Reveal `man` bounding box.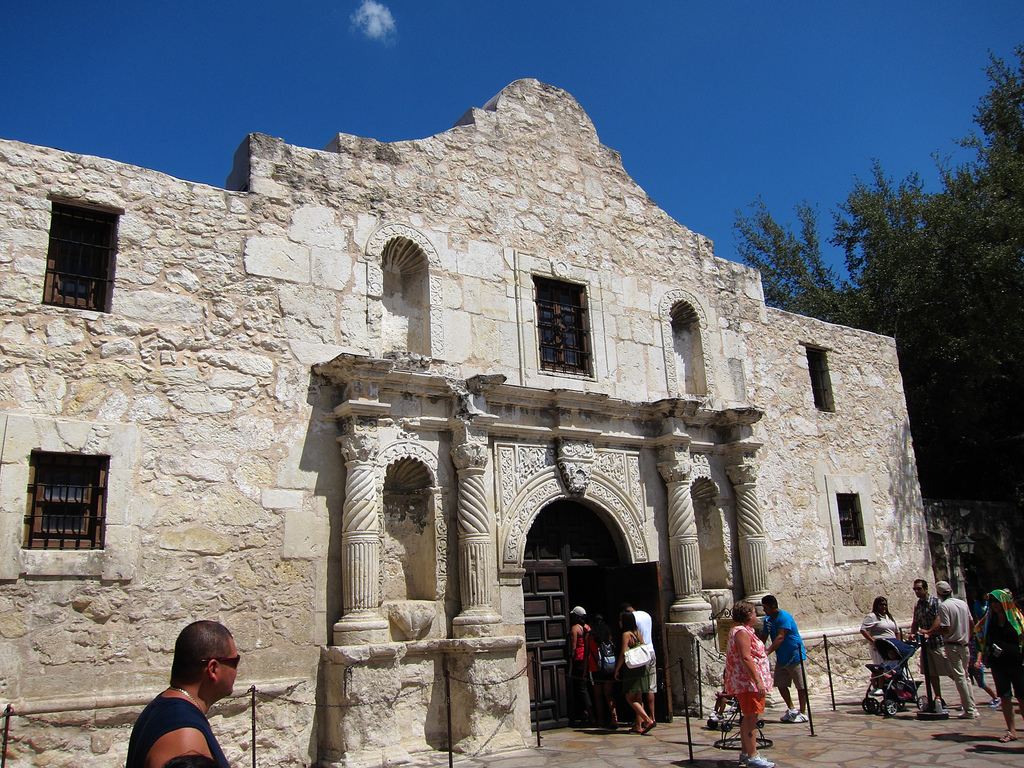
Revealed: left=129, top=637, right=255, bottom=757.
